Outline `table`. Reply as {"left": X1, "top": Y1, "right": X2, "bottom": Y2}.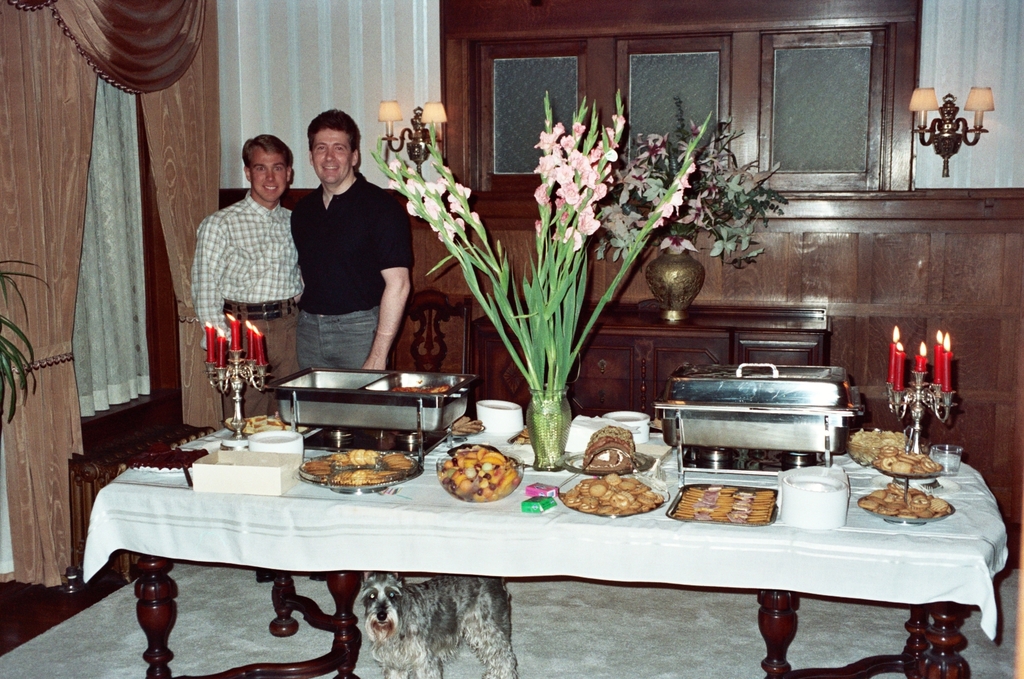
{"left": 101, "top": 401, "right": 982, "bottom": 667}.
